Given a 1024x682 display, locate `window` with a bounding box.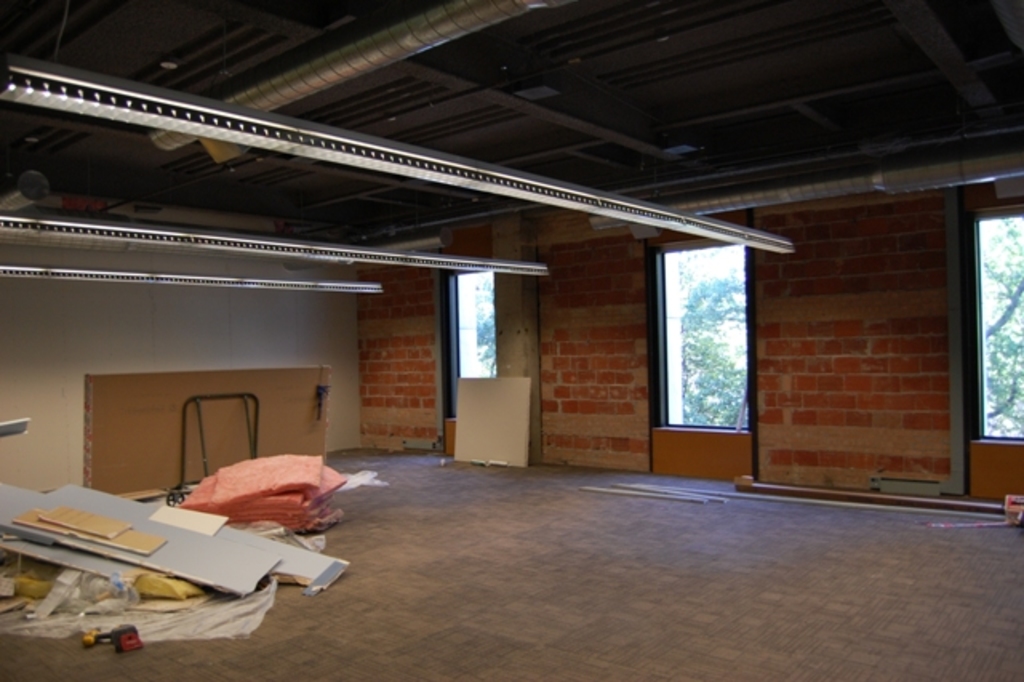
Located: <region>656, 234, 747, 424</region>.
